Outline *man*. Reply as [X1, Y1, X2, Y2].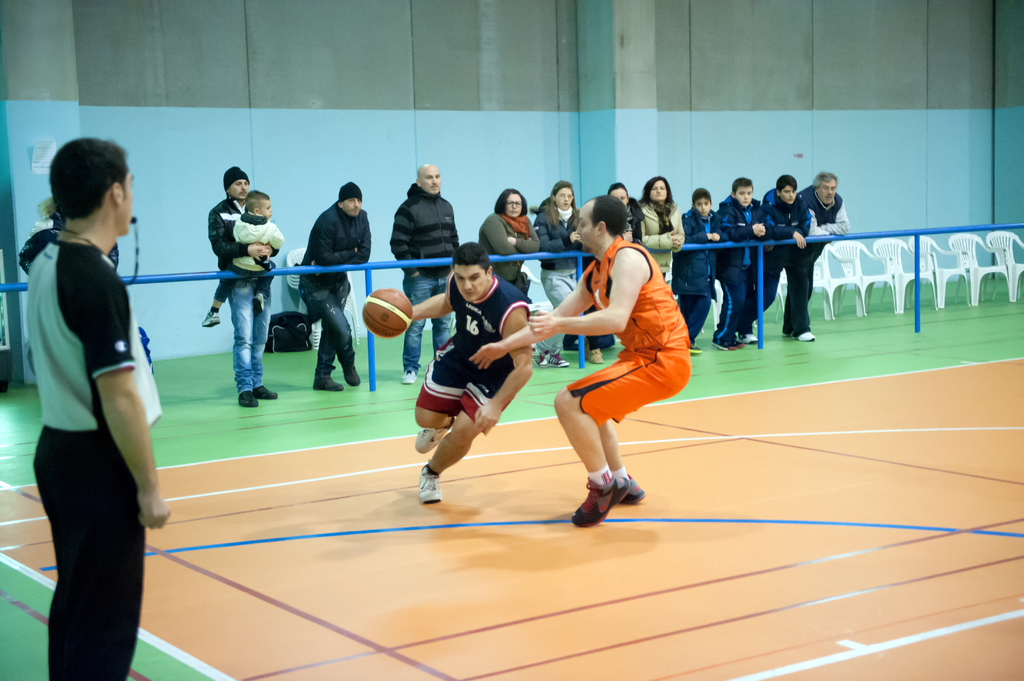
[24, 136, 170, 680].
